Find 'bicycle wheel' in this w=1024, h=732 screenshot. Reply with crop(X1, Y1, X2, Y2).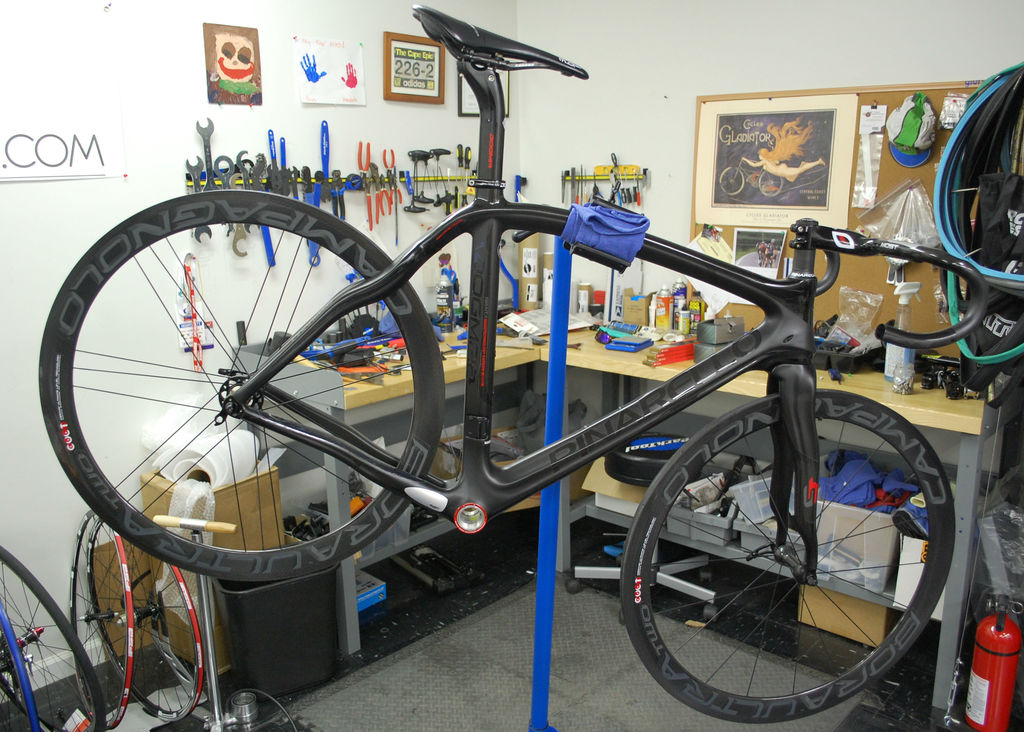
crop(70, 509, 140, 728).
